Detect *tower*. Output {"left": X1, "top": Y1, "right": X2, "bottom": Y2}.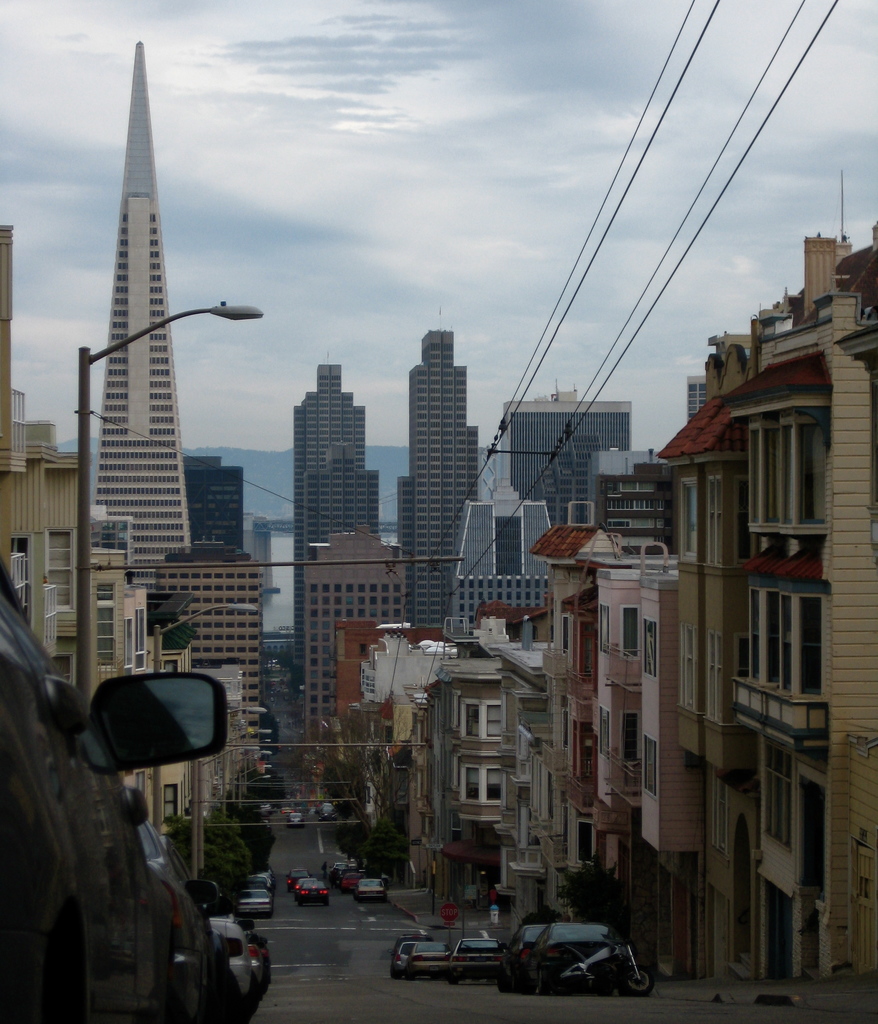
{"left": 93, "top": 35, "right": 193, "bottom": 591}.
